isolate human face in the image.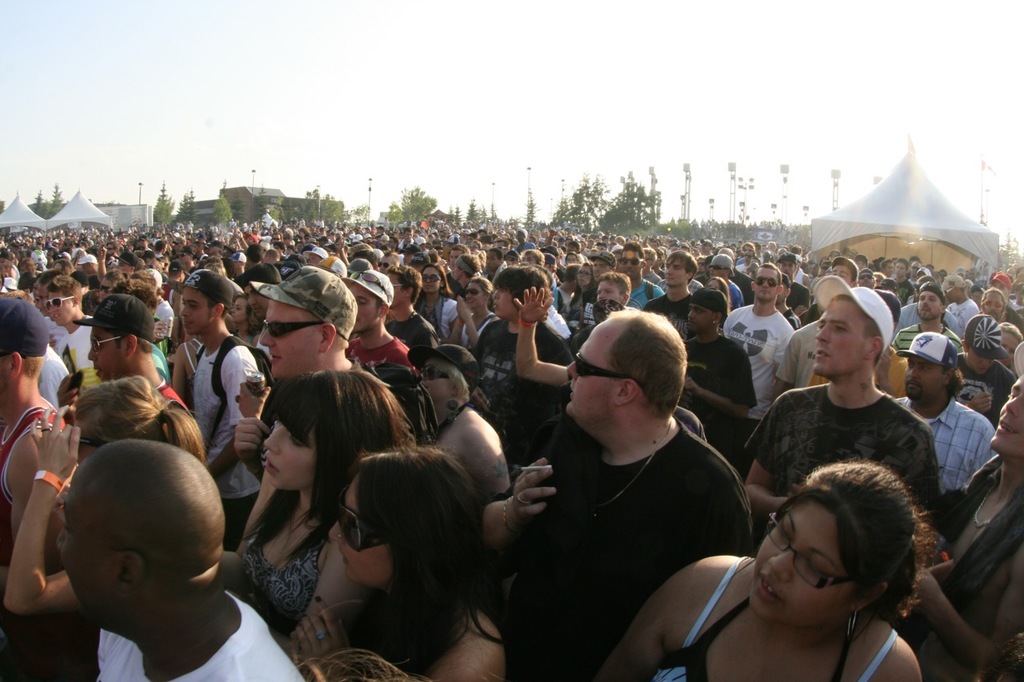
Isolated region: (485, 249, 499, 267).
